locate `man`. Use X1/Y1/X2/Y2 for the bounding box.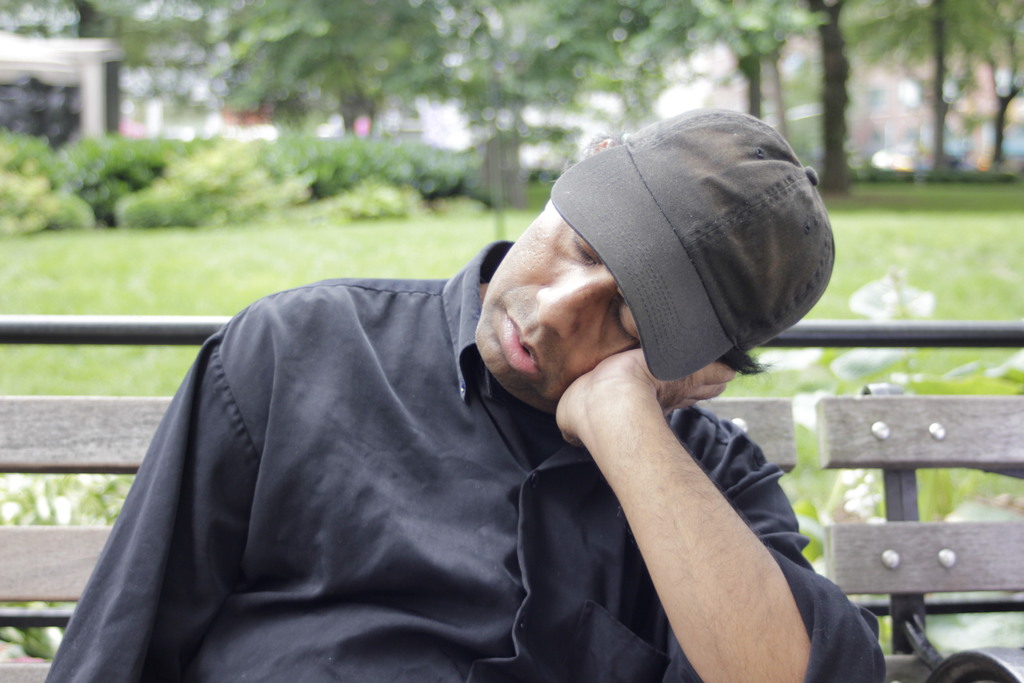
40/108/883/682.
